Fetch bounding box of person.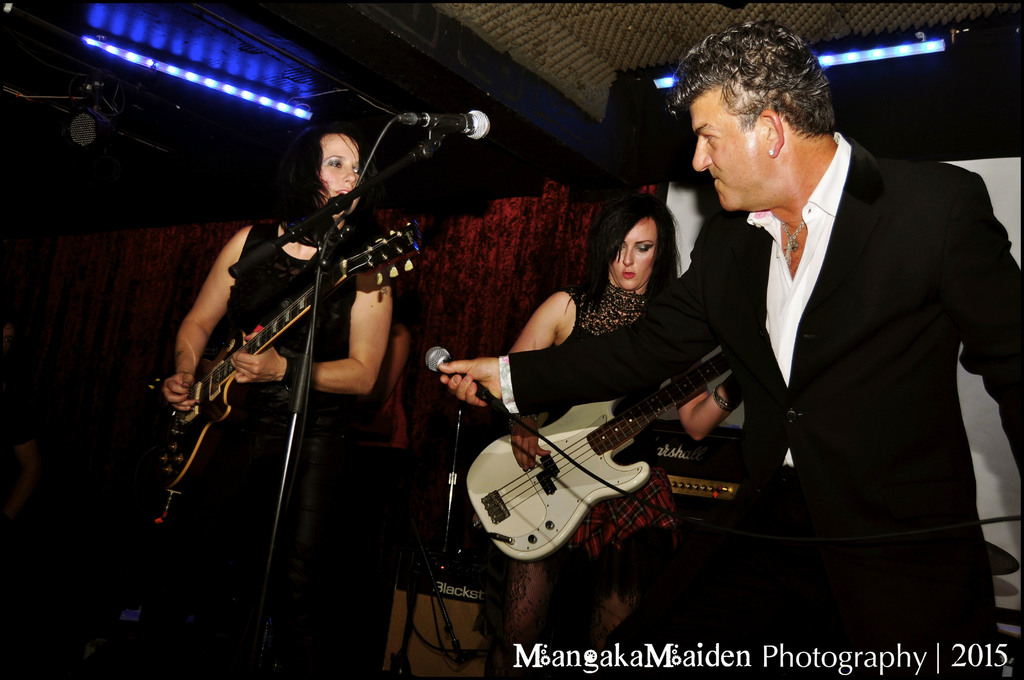
Bbox: (457, 191, 739, 647).
